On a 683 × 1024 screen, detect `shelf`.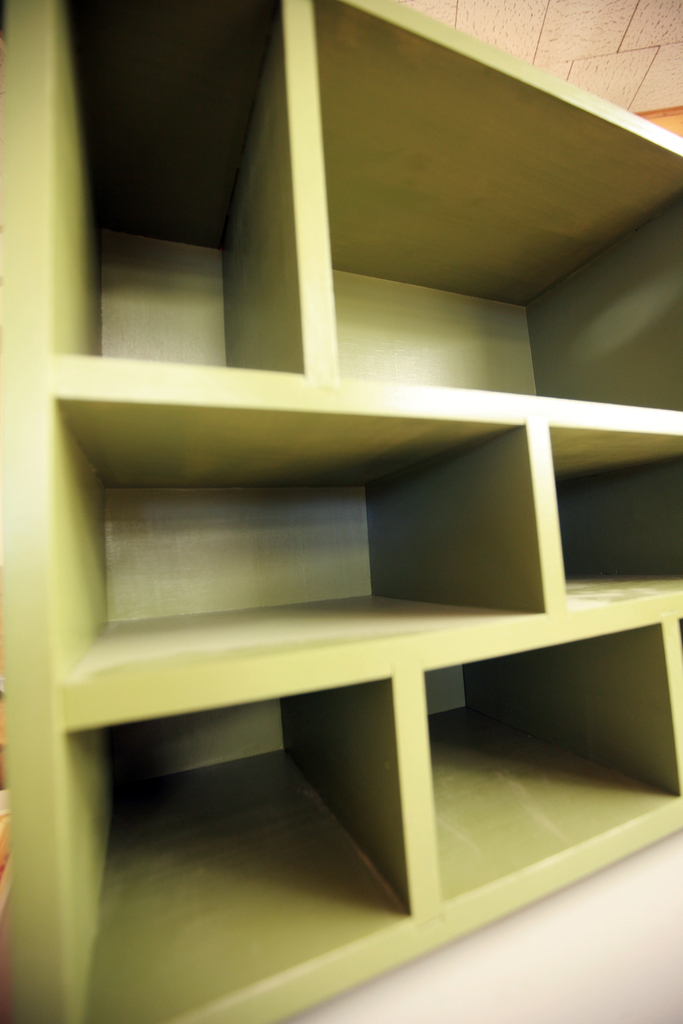
locate(59, 393, 534, 705).
